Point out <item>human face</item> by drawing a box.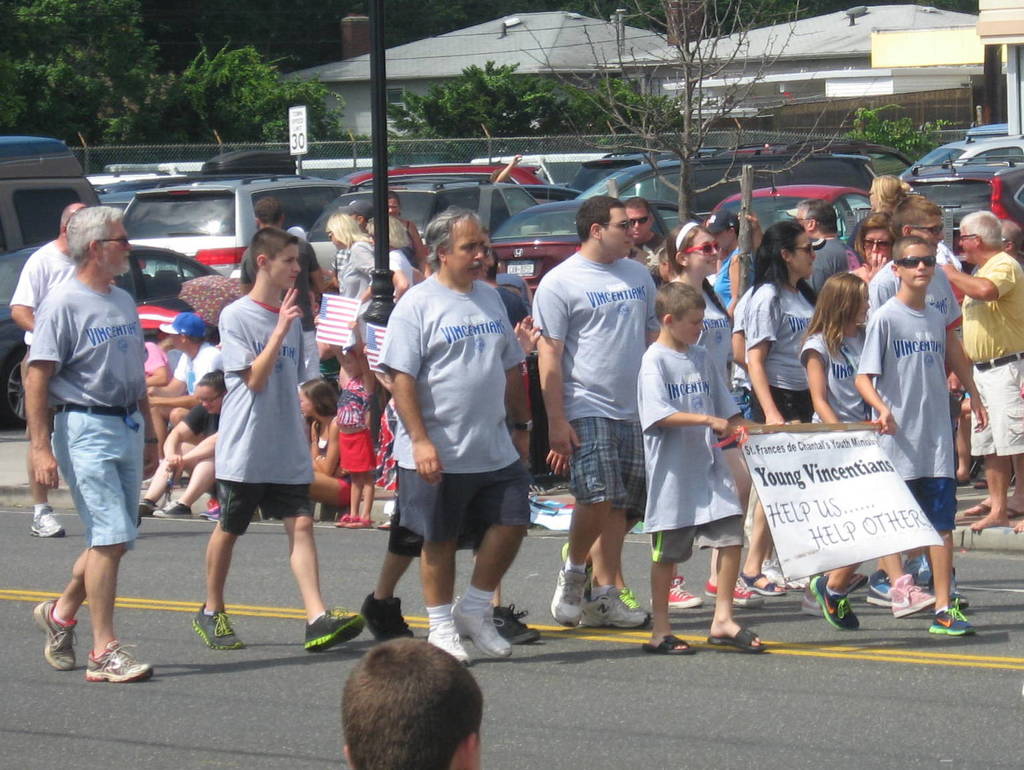
<region>713, 233, 733, 253</region>.
